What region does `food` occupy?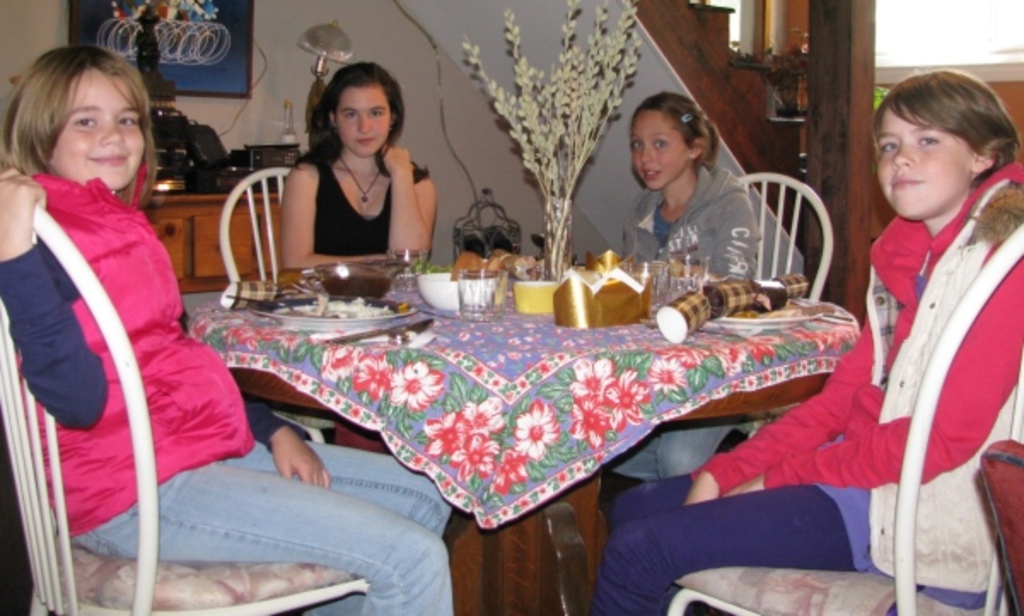
x1=724 y1=293 x2=836 y2=319.
